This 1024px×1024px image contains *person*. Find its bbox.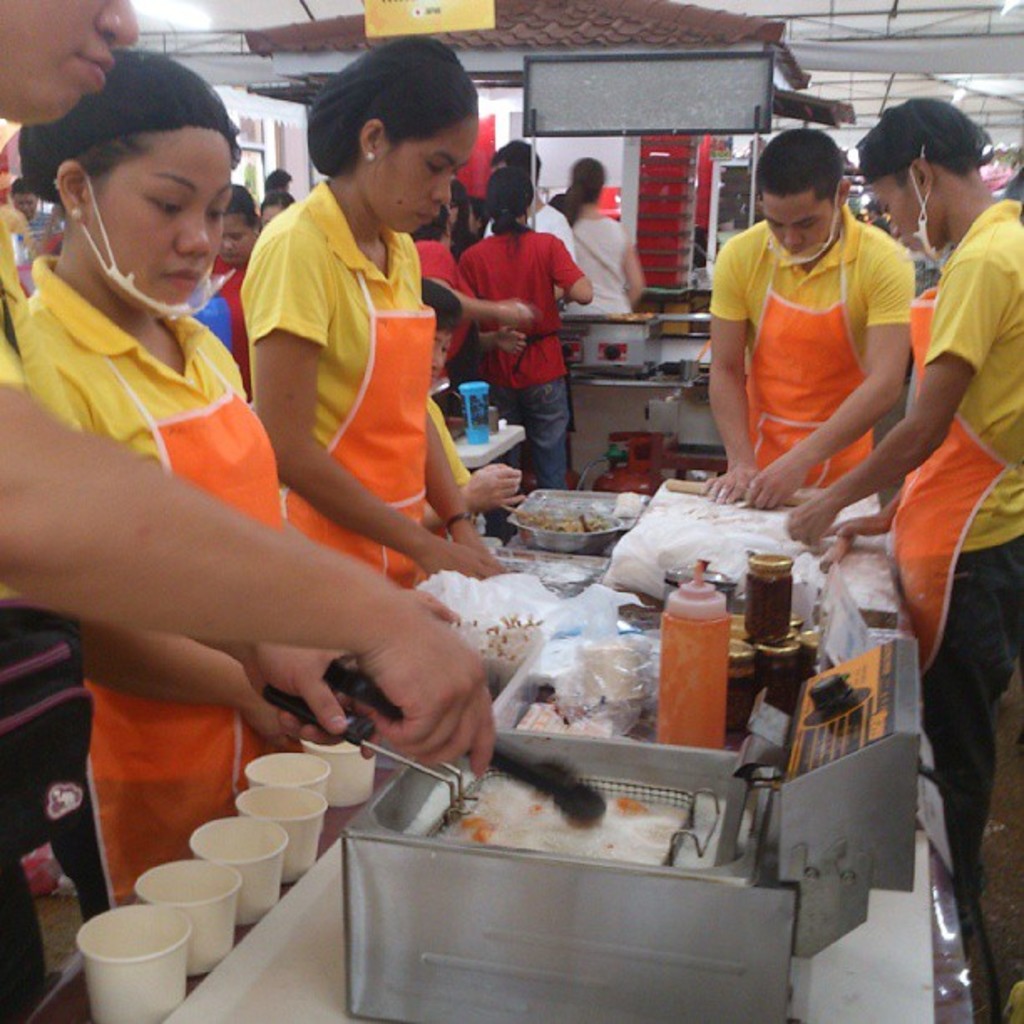
420/274/524/534.
